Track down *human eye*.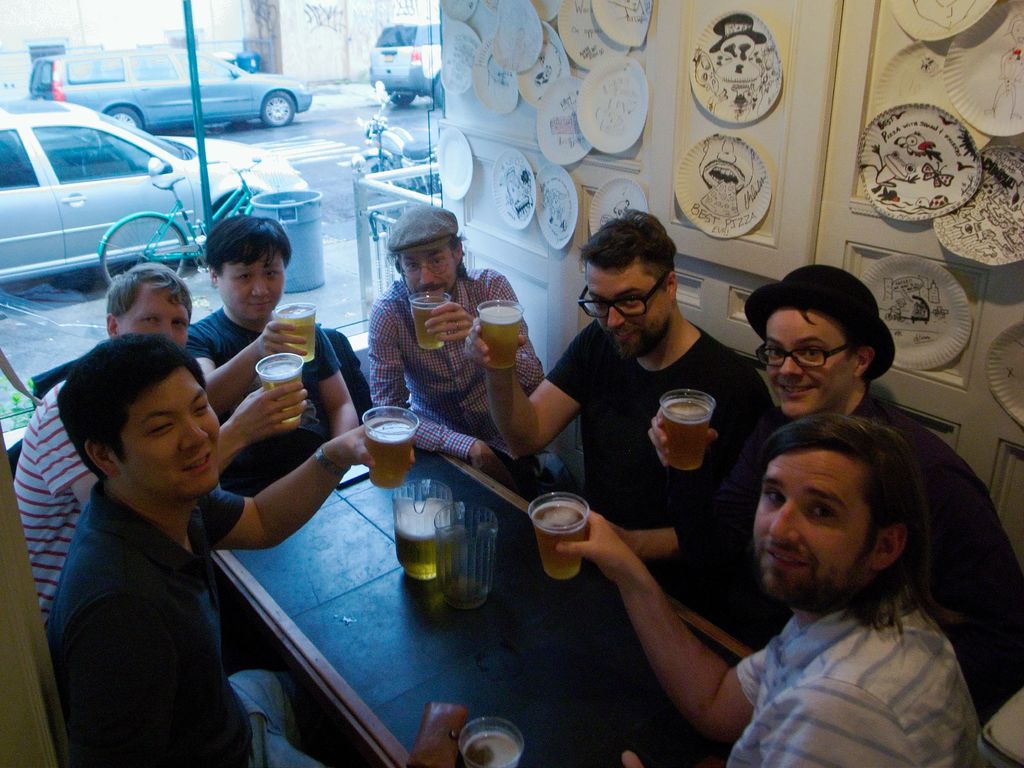
Tracked to [141, 316, 159, 325].
